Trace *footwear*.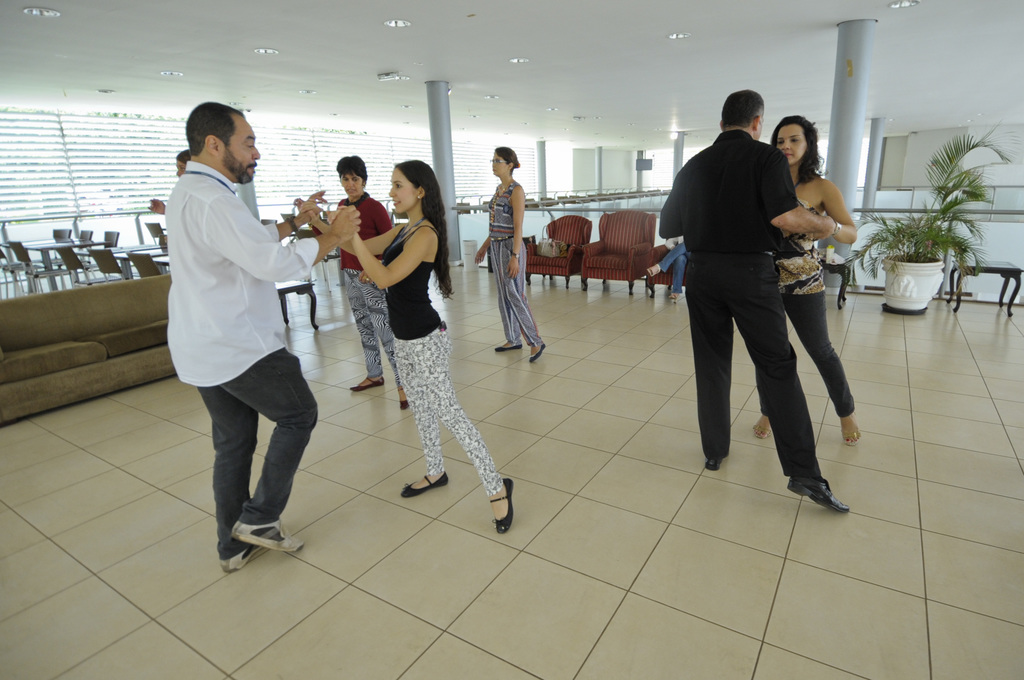
Traced to (left=842, top=409, right=867, bottom=445).
